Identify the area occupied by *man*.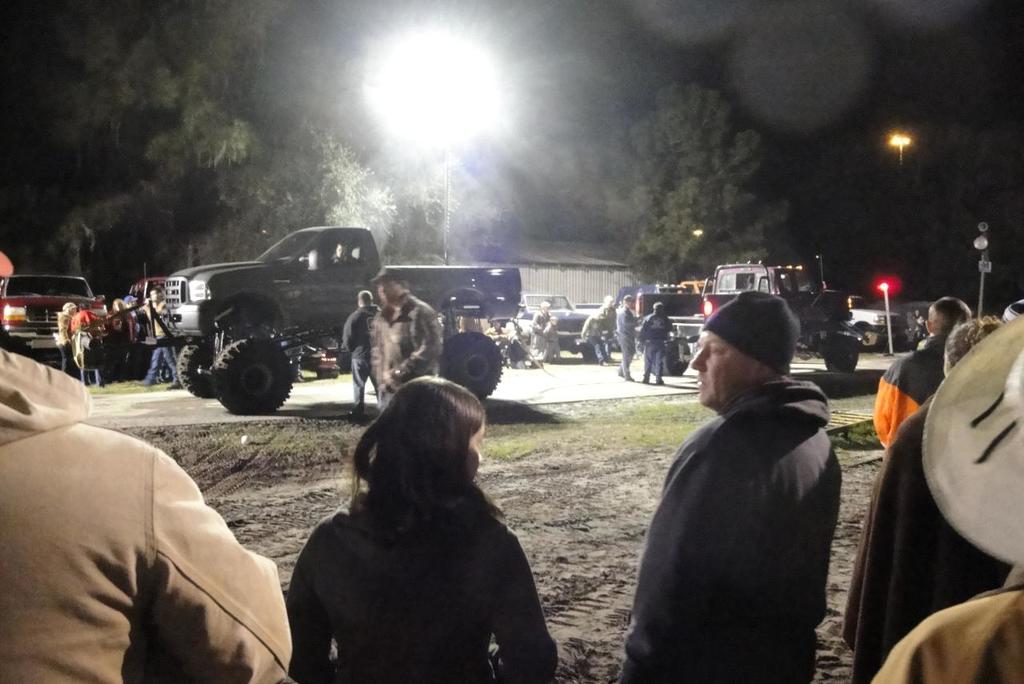
Area: [0, 247, 296, 683].
